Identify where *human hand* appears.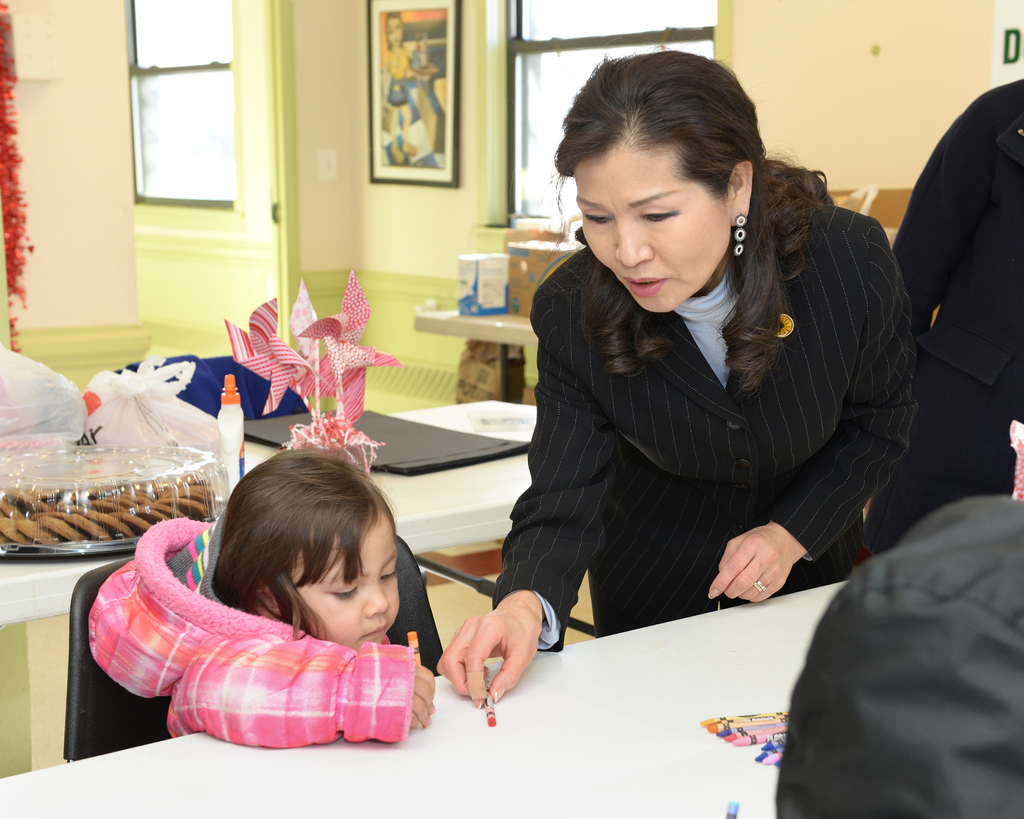
Appears at (x1=429, y1=582, x2=555, y2=728).
